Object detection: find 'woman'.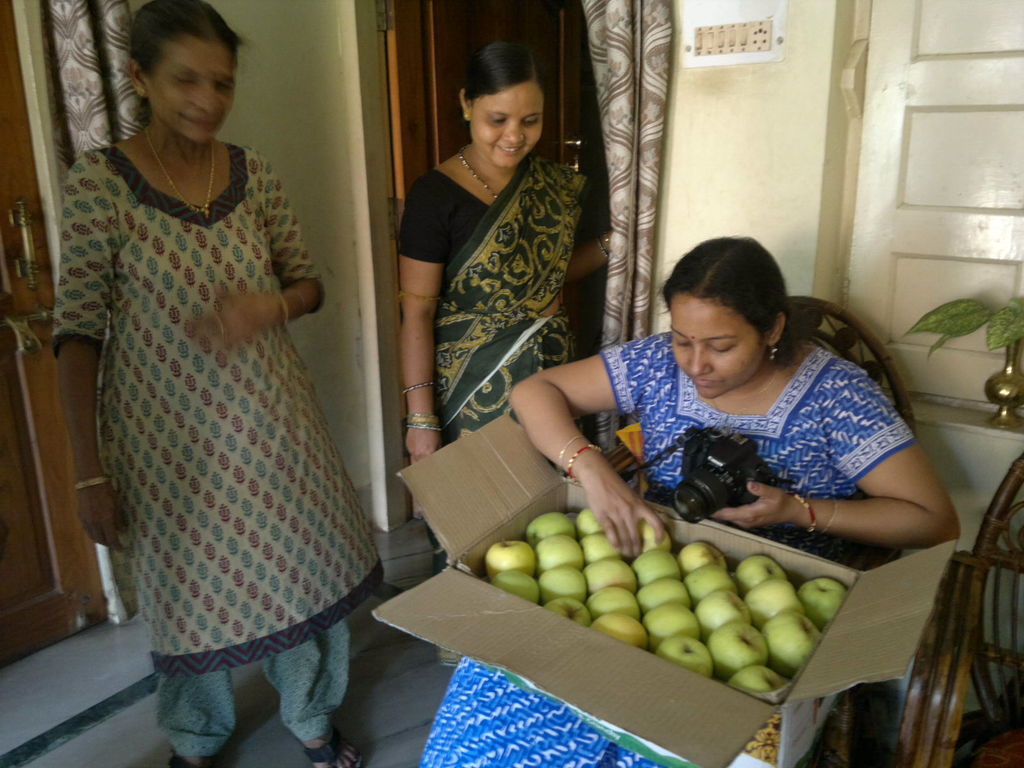
select_region(419, 236, 957, 767).
